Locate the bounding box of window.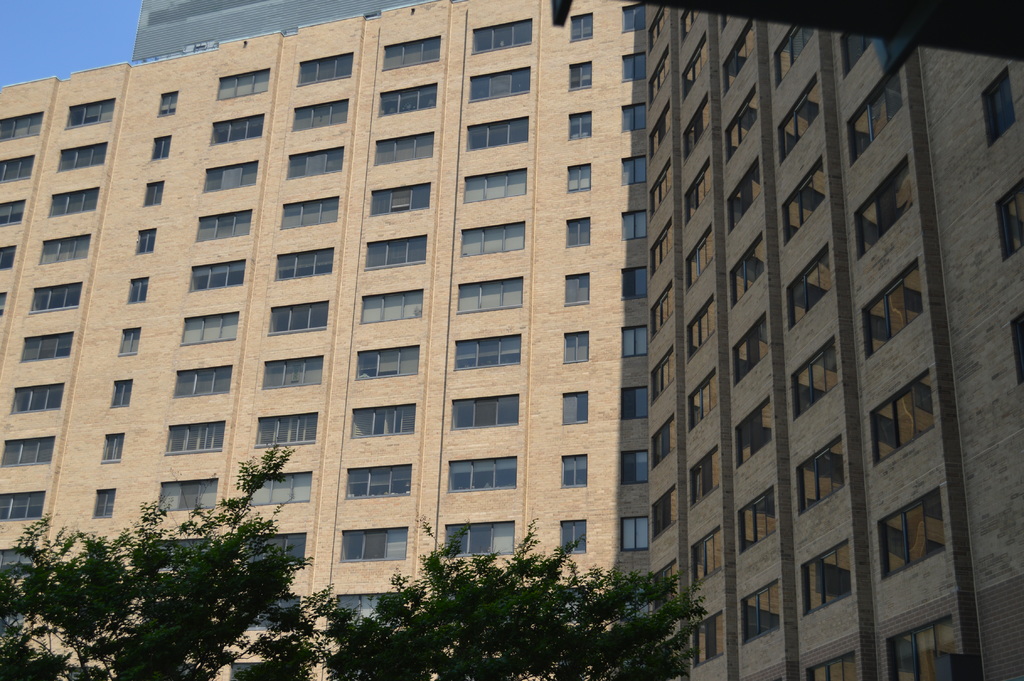
Bounding box: detection(612, 264, 645, 297).
